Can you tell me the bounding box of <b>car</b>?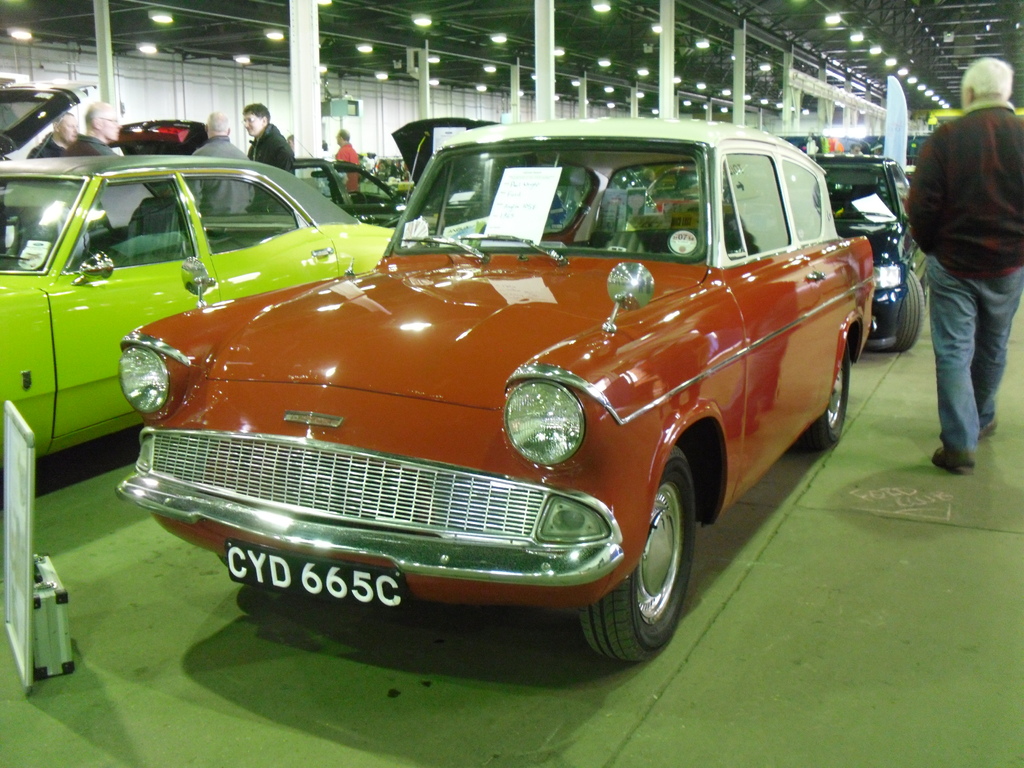
(63,120,865,678).
